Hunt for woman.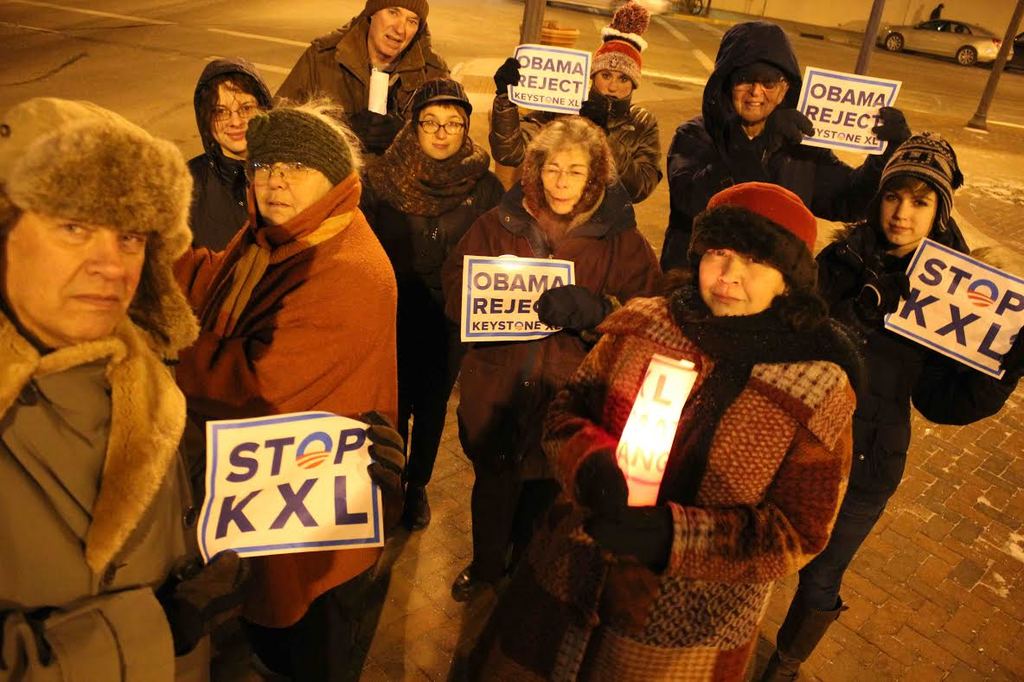
Hunted down at {"left": 496, "top": 34, "right": 668, "bottom": 207}.
